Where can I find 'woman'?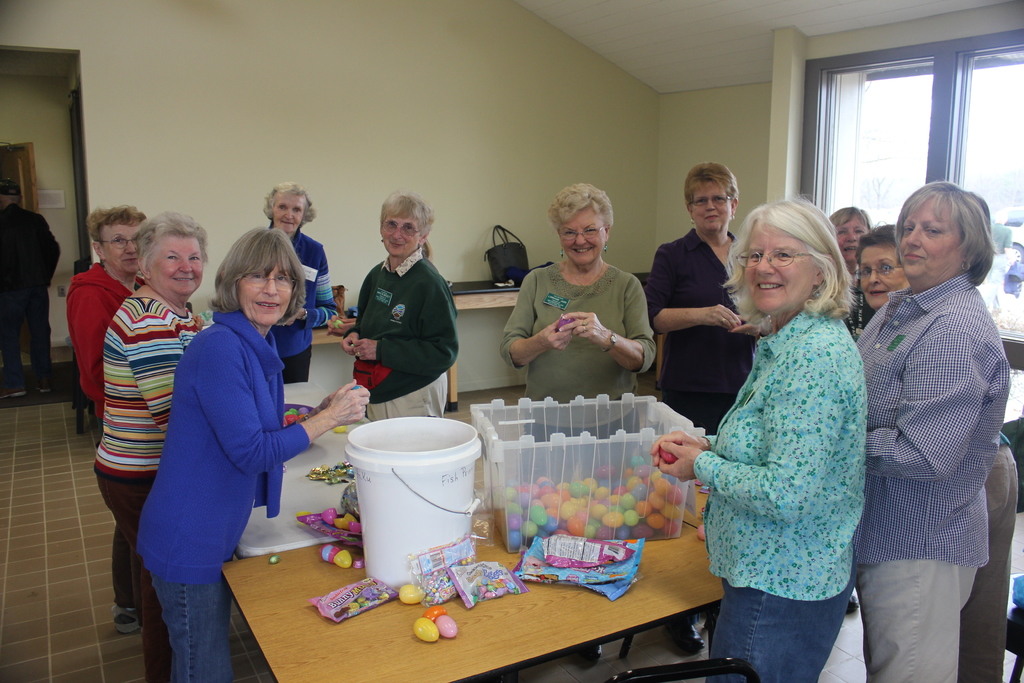
You can find it at 650, 159, 774, 436.
